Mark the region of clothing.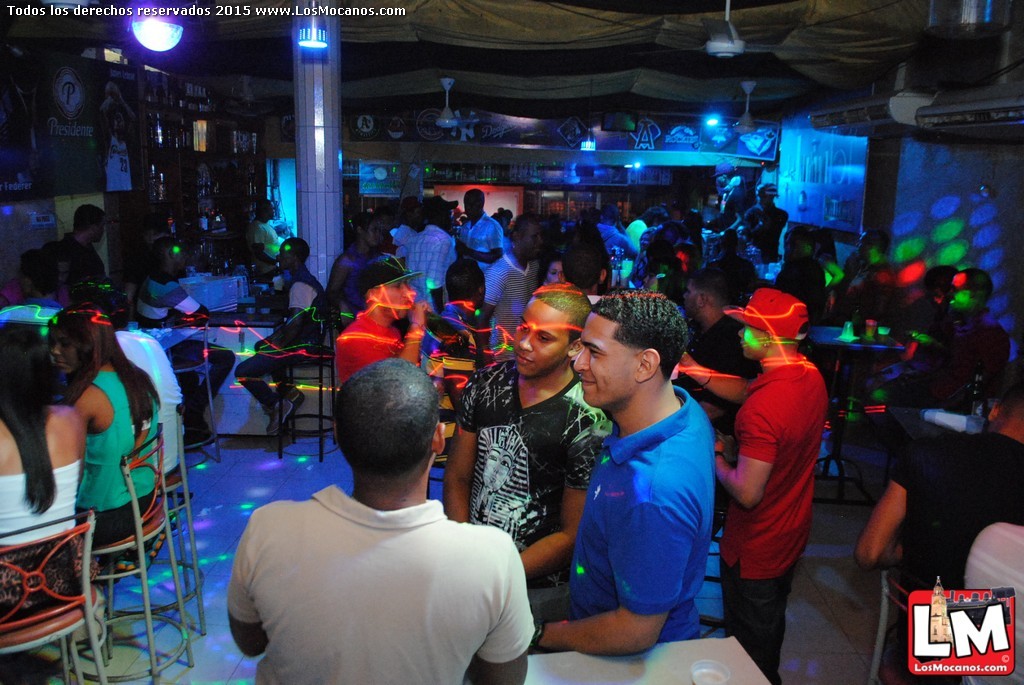
Region: select_region(481, 281, 1008, 684).
